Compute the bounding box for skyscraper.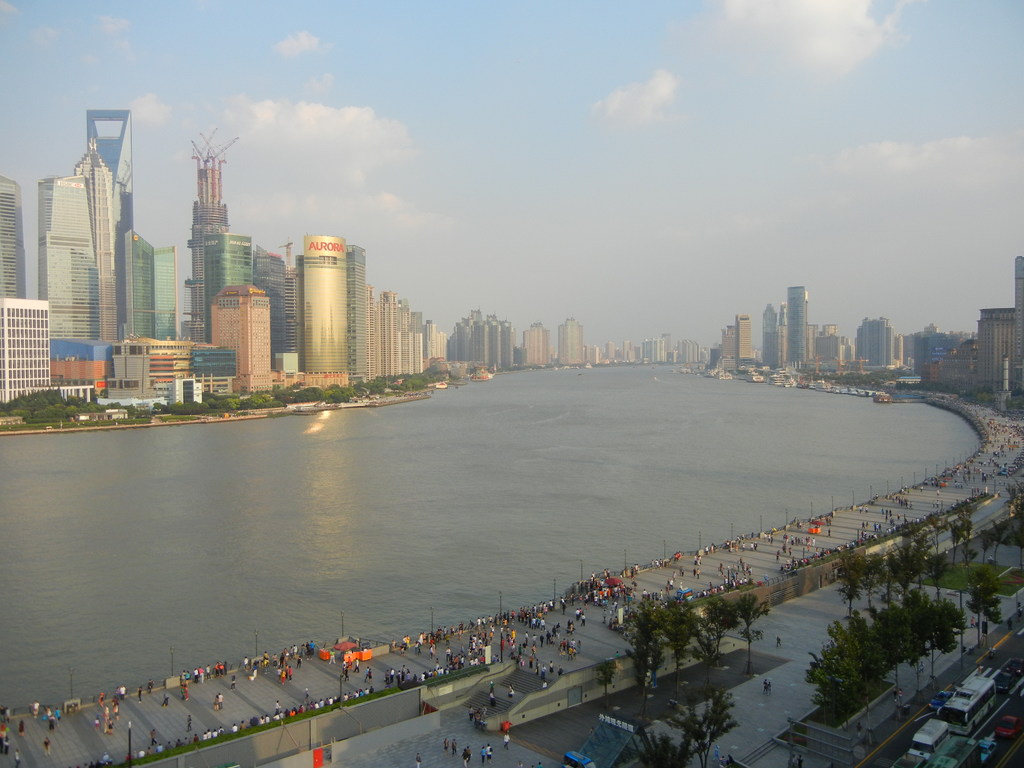
[left=0, top=177, right=52, bottom=413].
